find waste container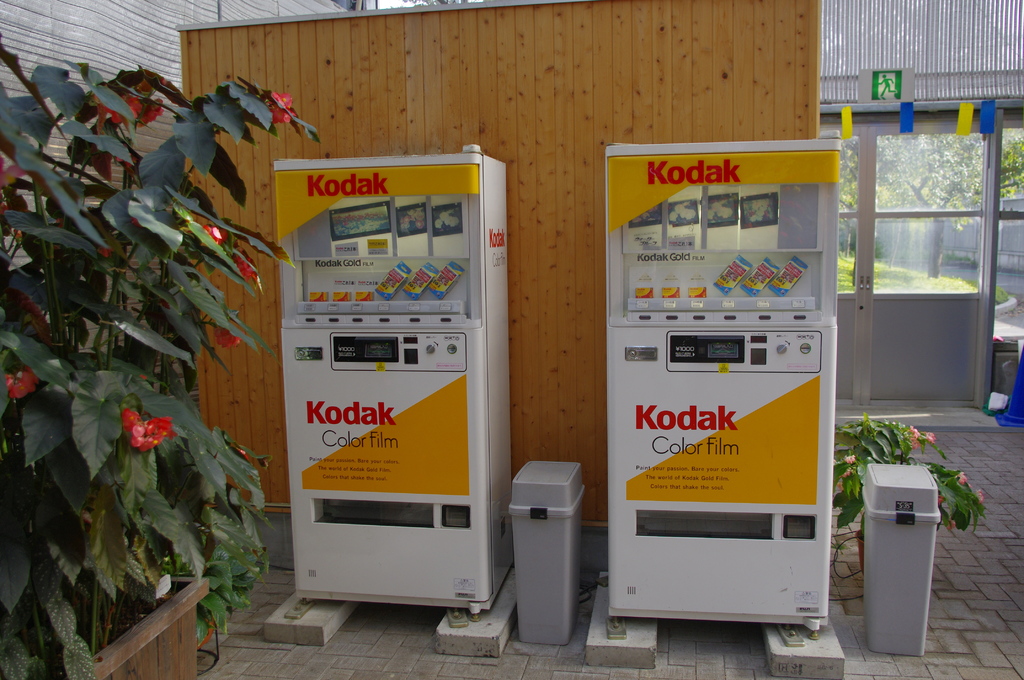
<bbox>857, 446, 957, 665</bbox>
